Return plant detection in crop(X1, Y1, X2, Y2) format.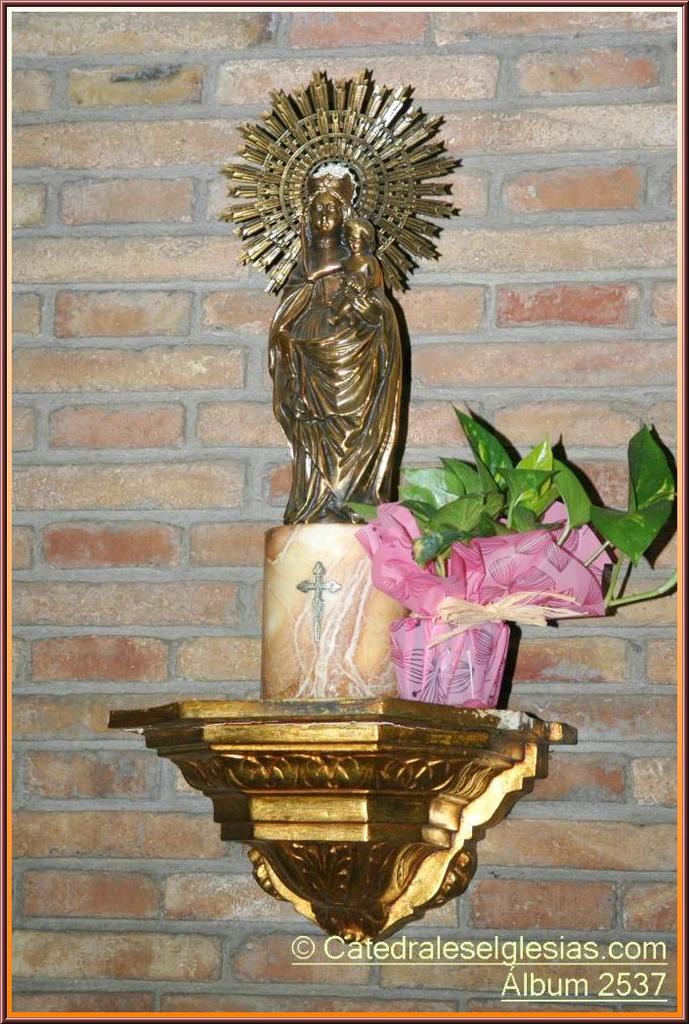
crop(336, 393, 680, 638).
